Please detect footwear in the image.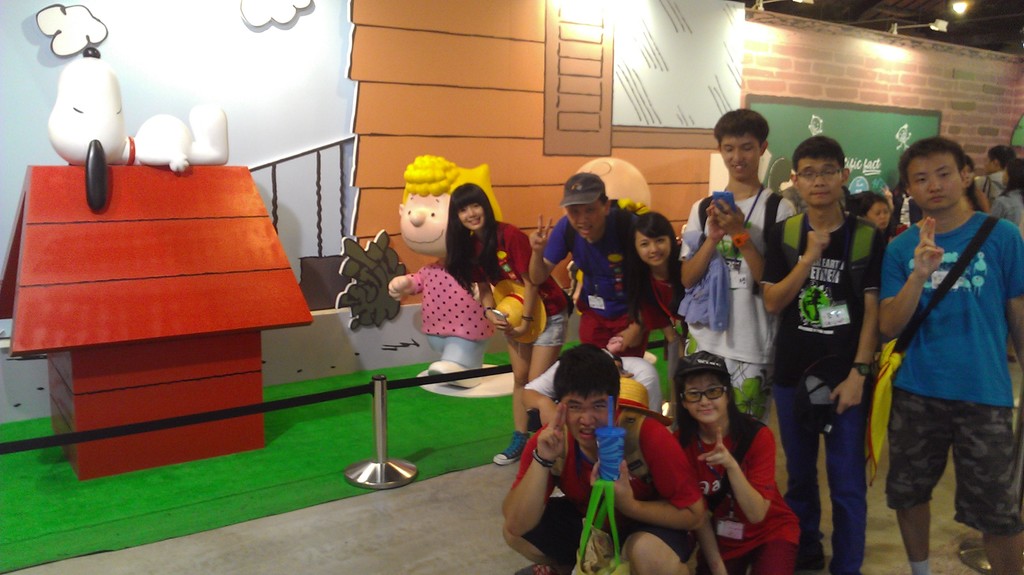
region(790, 540, 828, 574).
